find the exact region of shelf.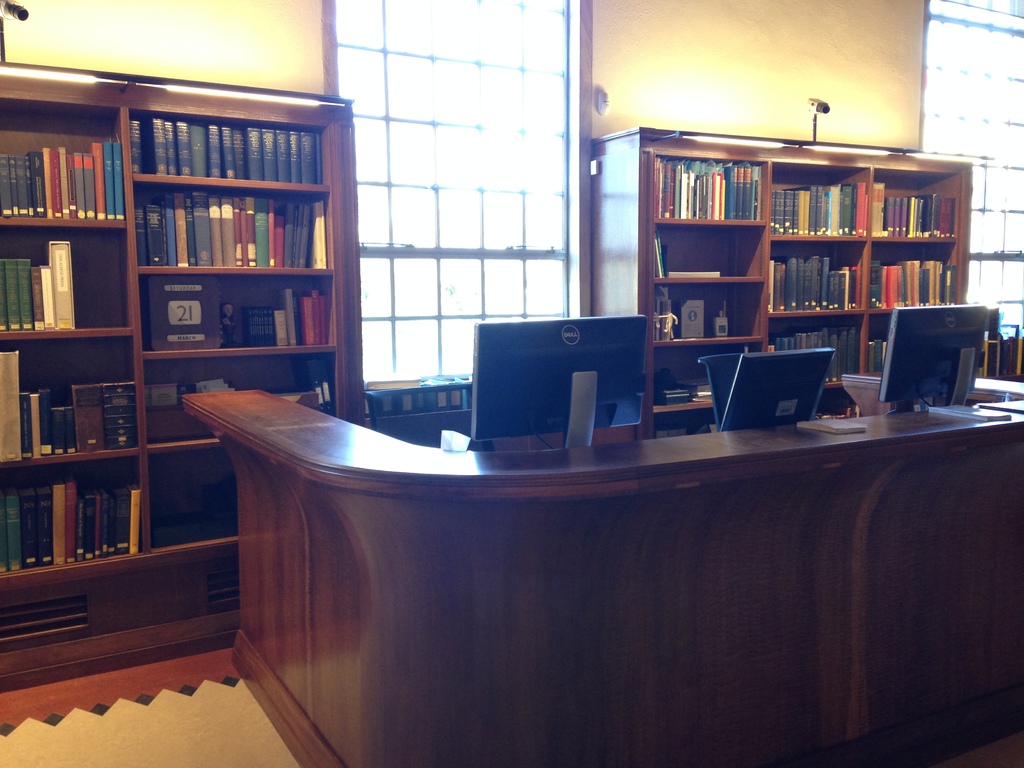
Exact region: <region>126, 358, 378, 454</region>.
